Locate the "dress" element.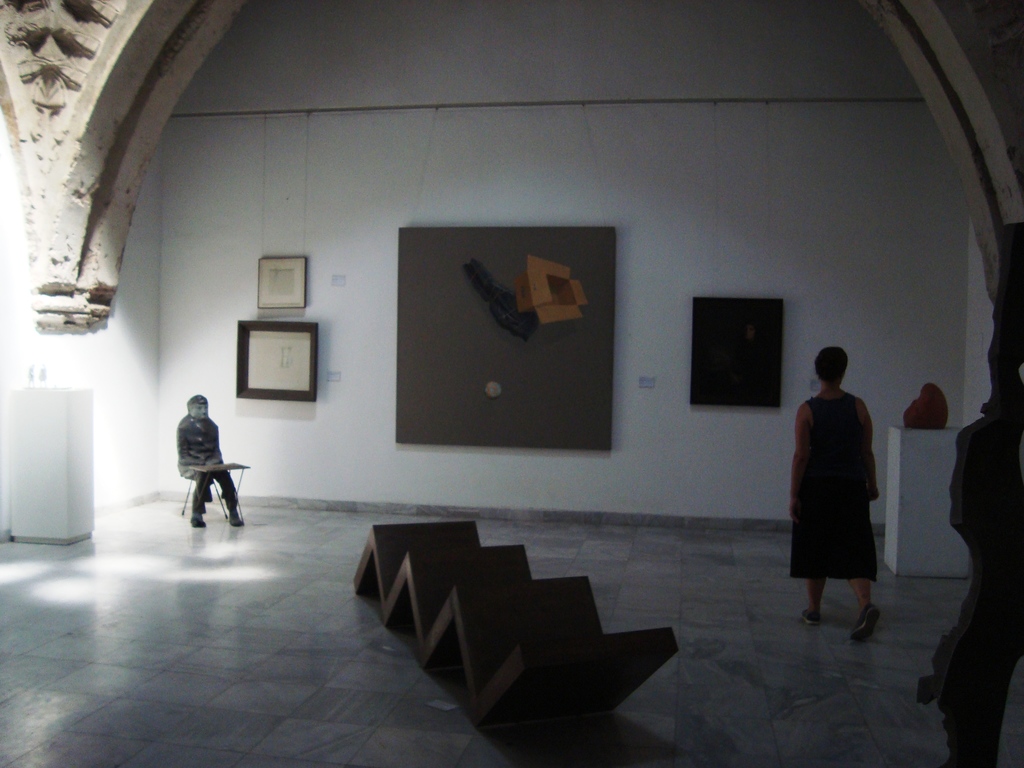
Element bbox: pyautogui.locateOnScreen(789, 392, 877, 583).
